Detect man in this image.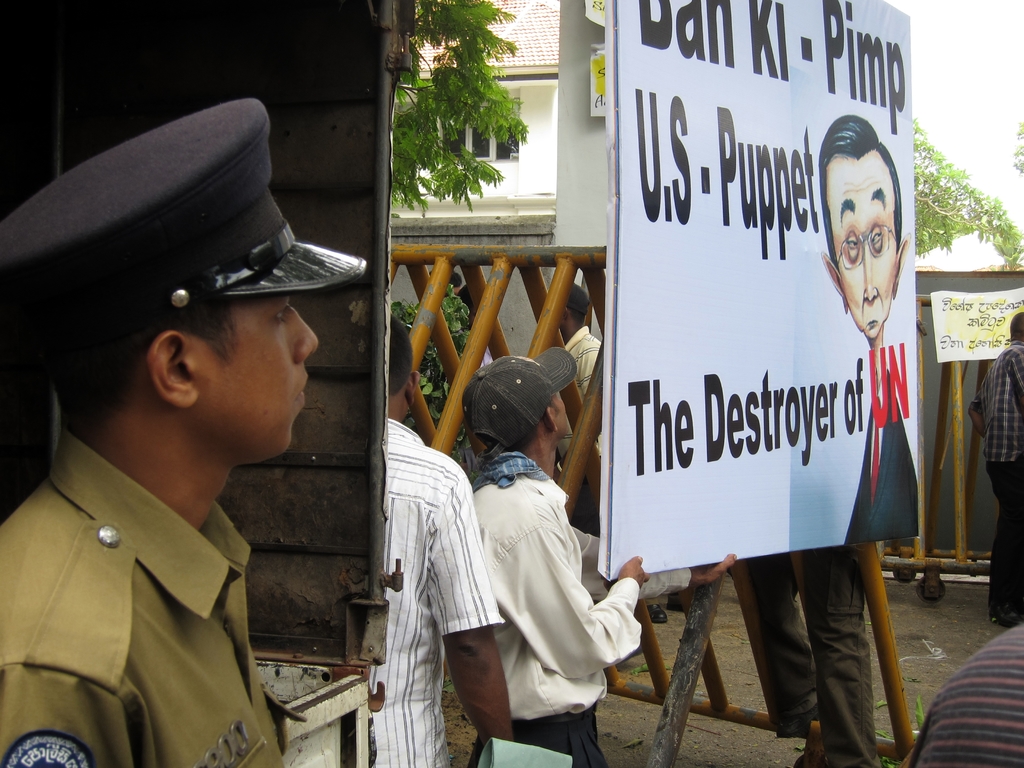
Detection: rect(817, 110, 921, 541).
